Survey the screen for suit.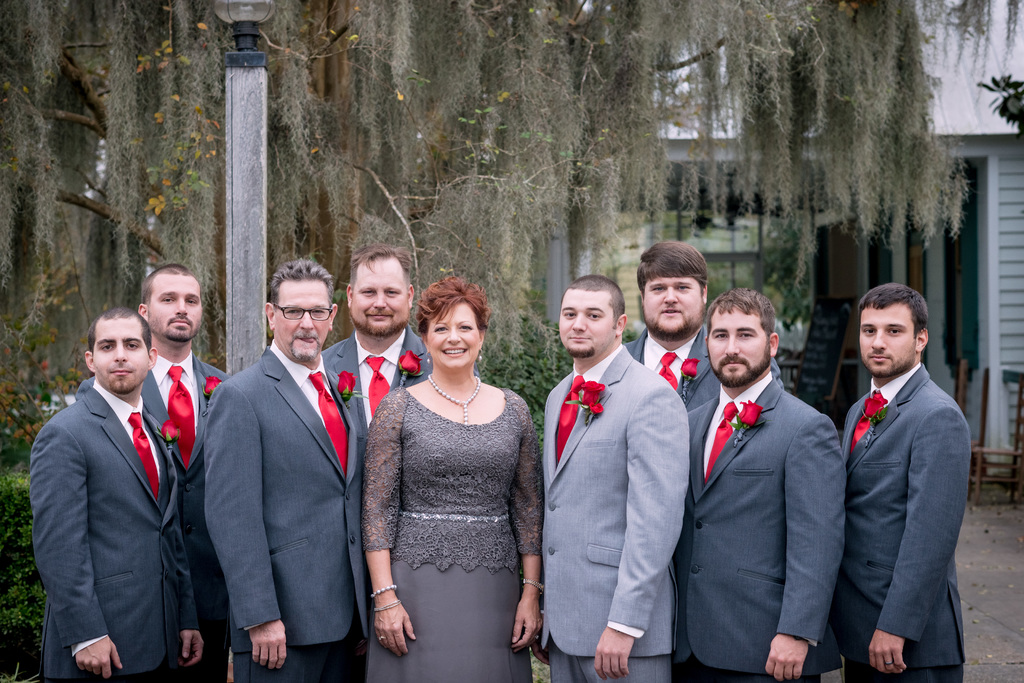
Survey found: (303,328,435,438).
